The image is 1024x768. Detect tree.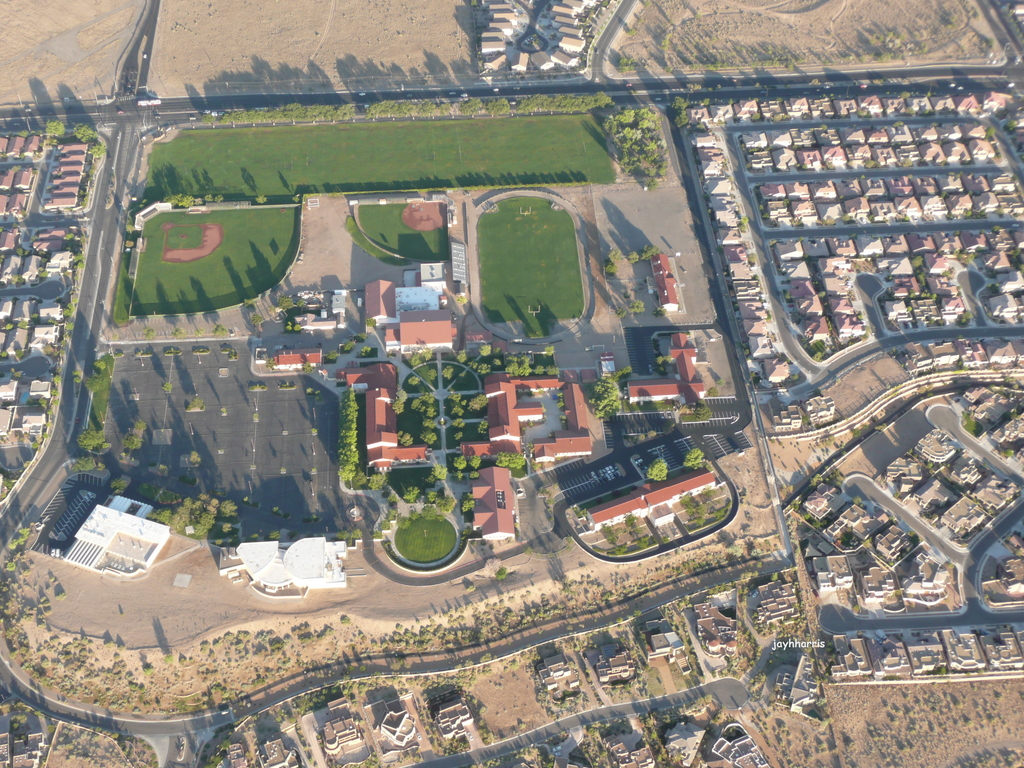
Detection: (x1=493, y1=451, x2=527, y2=471).
